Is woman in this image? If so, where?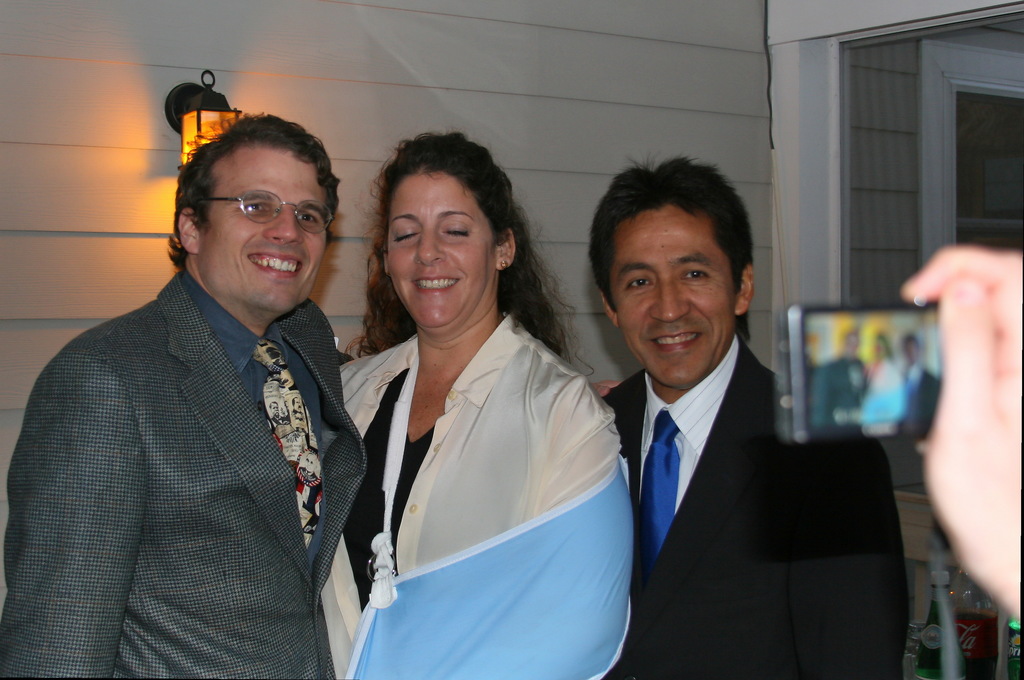
Yes, at rect(332, 142, 630, 673).
